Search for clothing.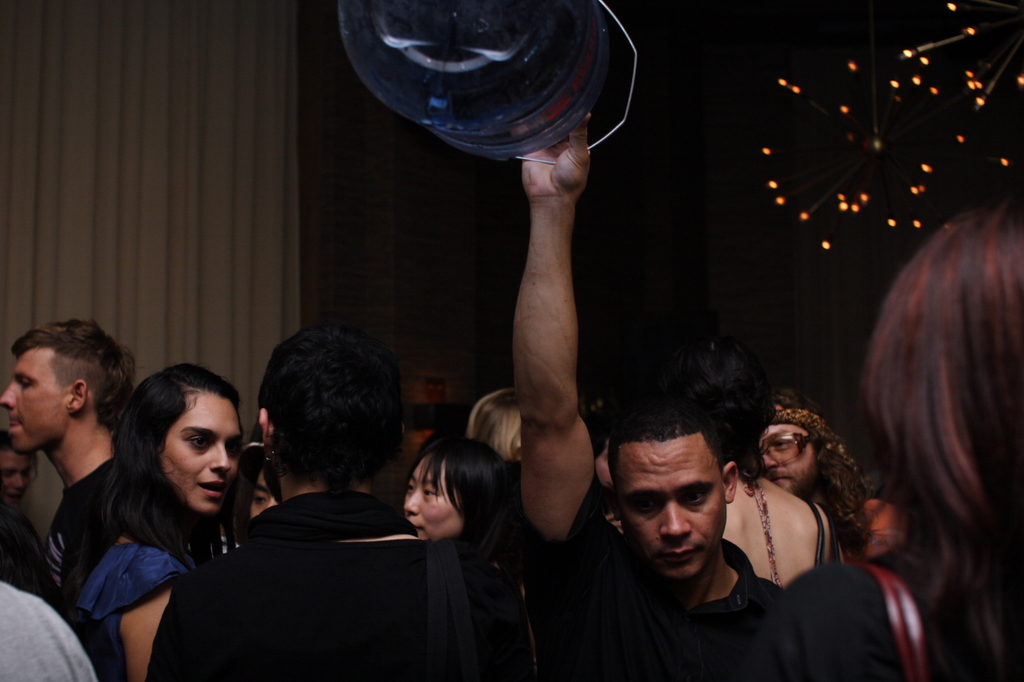
Found at <region>523, 470, 781, 681</region>.
